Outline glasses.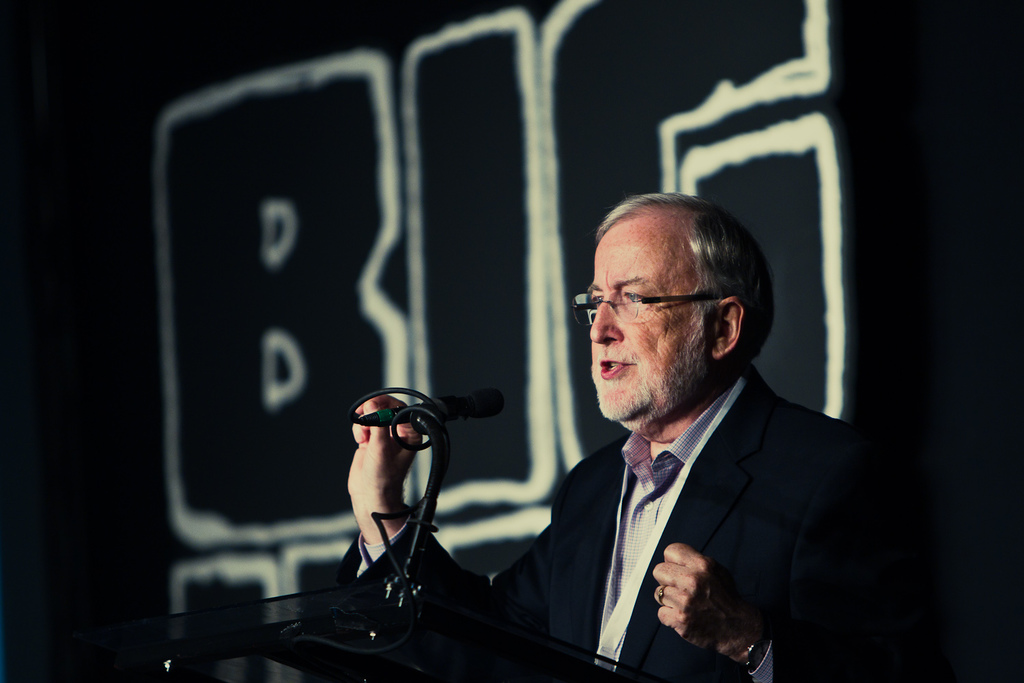
Outline: [581,285,718,333].
